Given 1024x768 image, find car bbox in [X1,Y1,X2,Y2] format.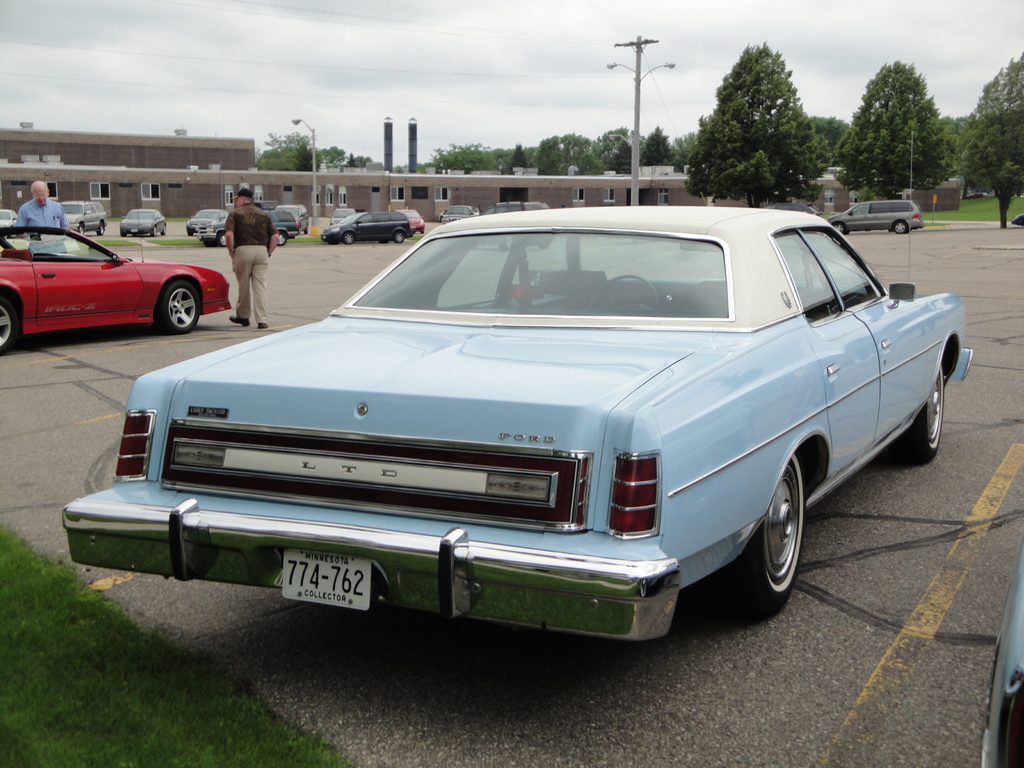
[196,209,299,246].
